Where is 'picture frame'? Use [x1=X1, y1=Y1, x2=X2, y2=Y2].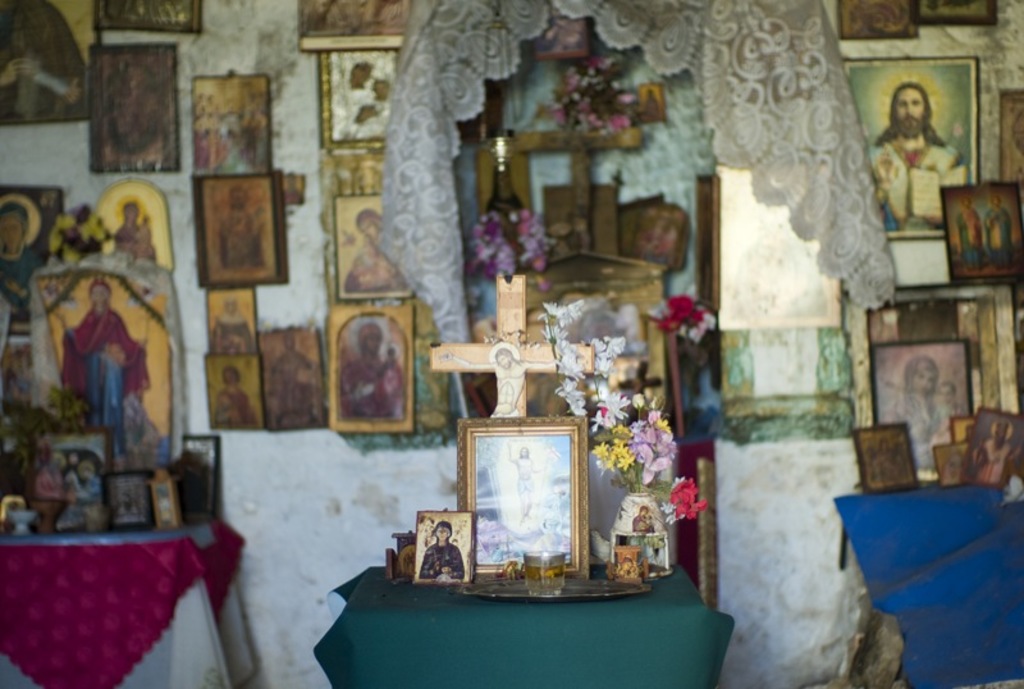
[x1=150, y1=476, x2=180, y2=531].
